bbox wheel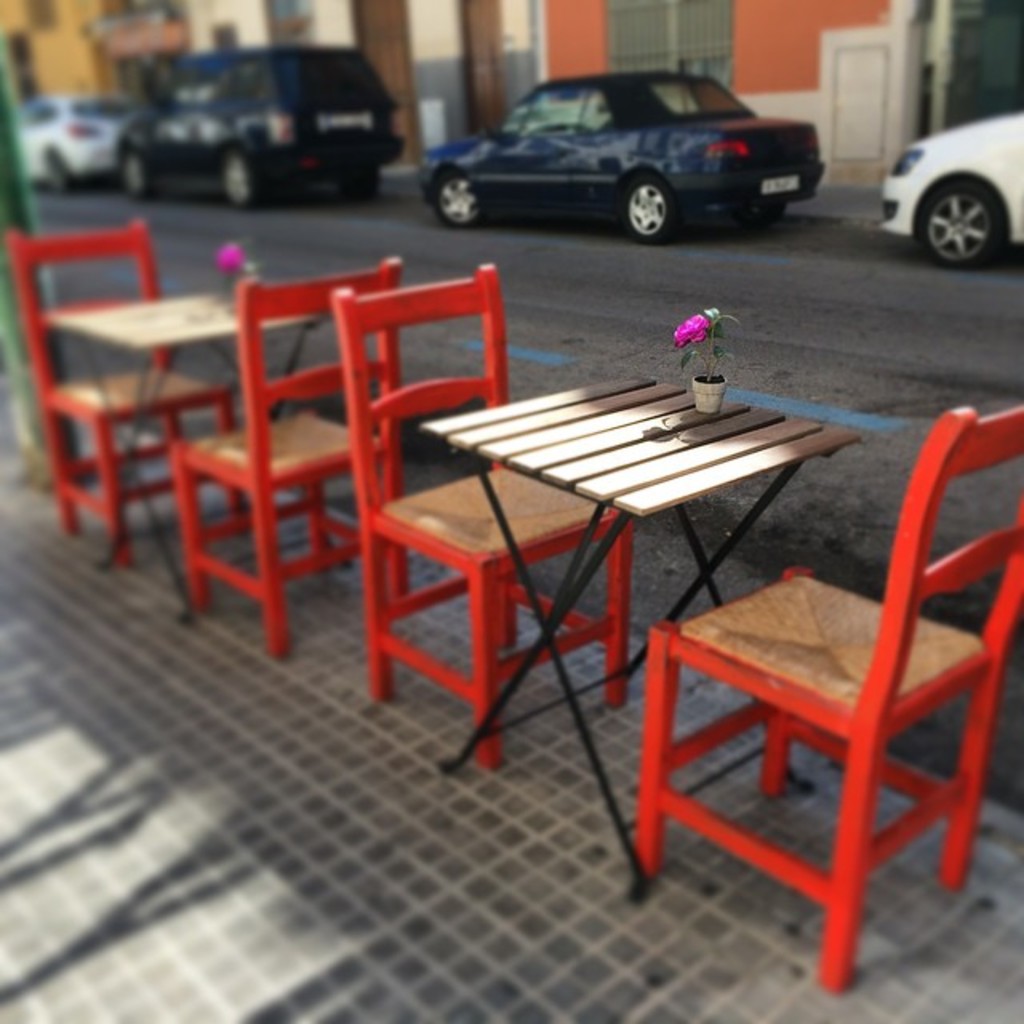
pyautogui.locateOnScreen(110, 147, 158, 192)
